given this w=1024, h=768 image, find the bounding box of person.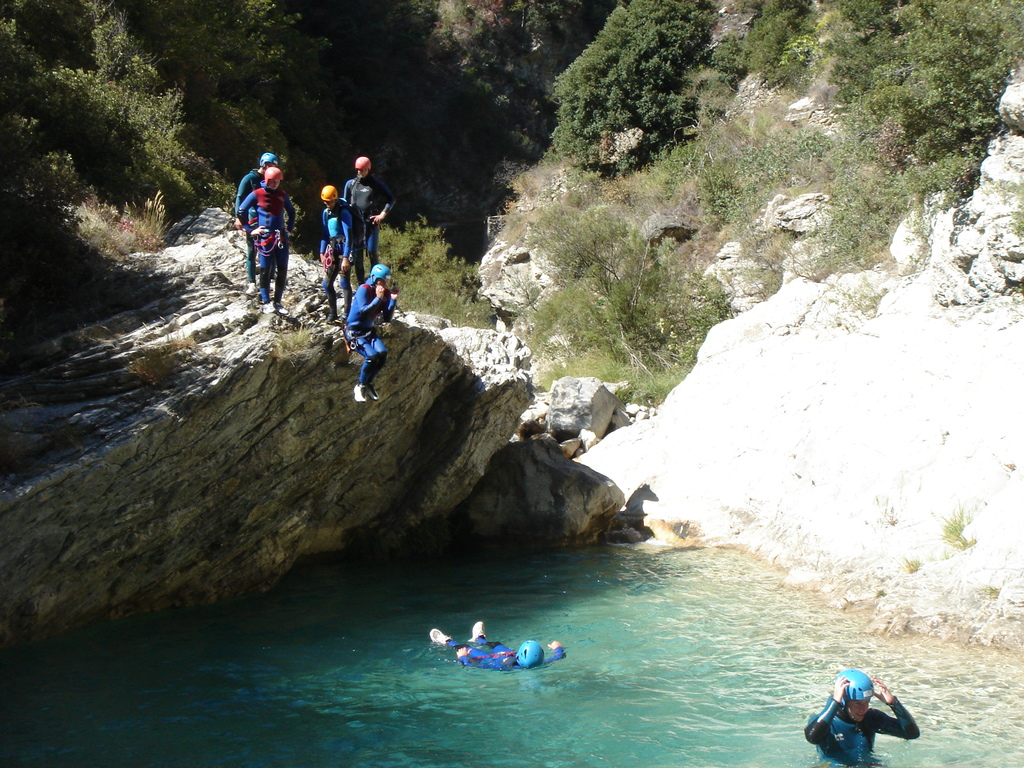
316:182:356:333.
